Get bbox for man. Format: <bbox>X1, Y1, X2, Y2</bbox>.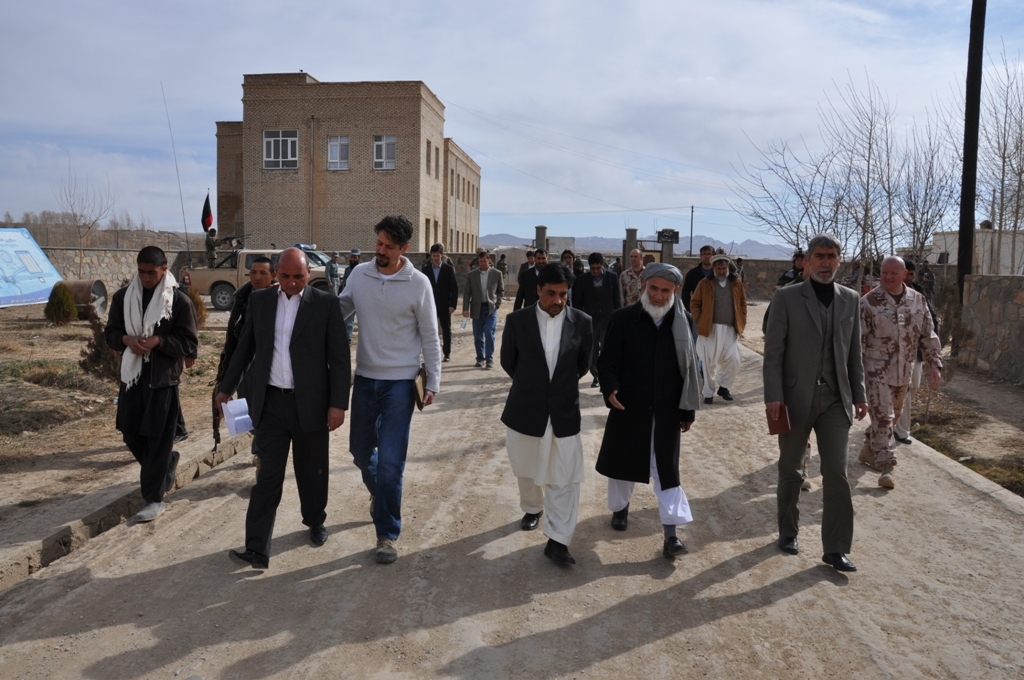
<bbox>219, 250, 280, 401</bbox>.
